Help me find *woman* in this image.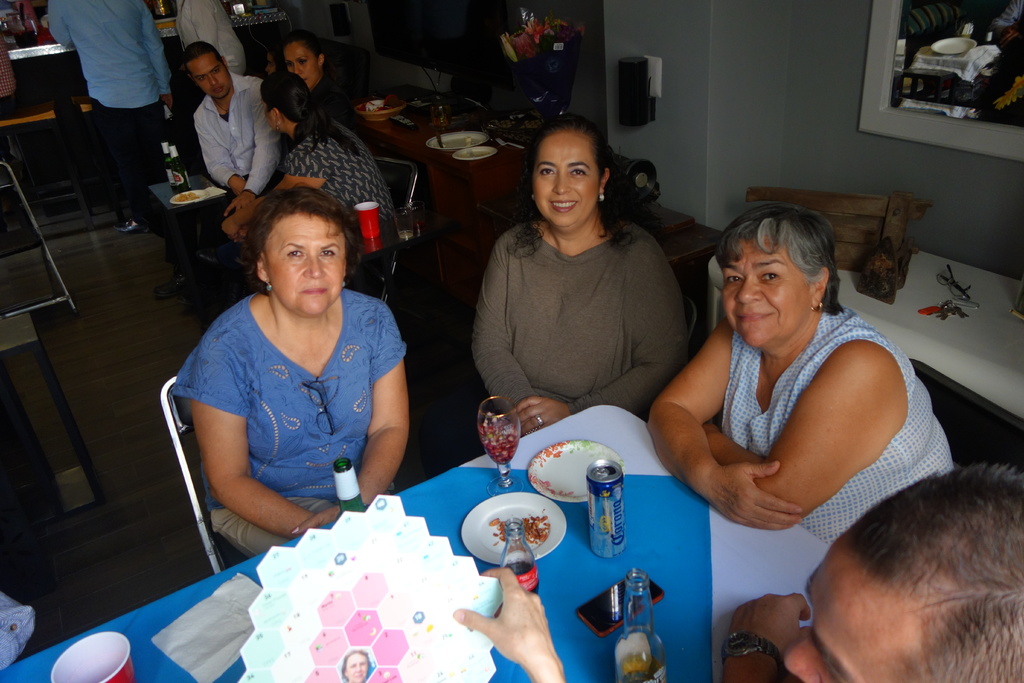
Found it: select_region(650, 169, 952, 596).
